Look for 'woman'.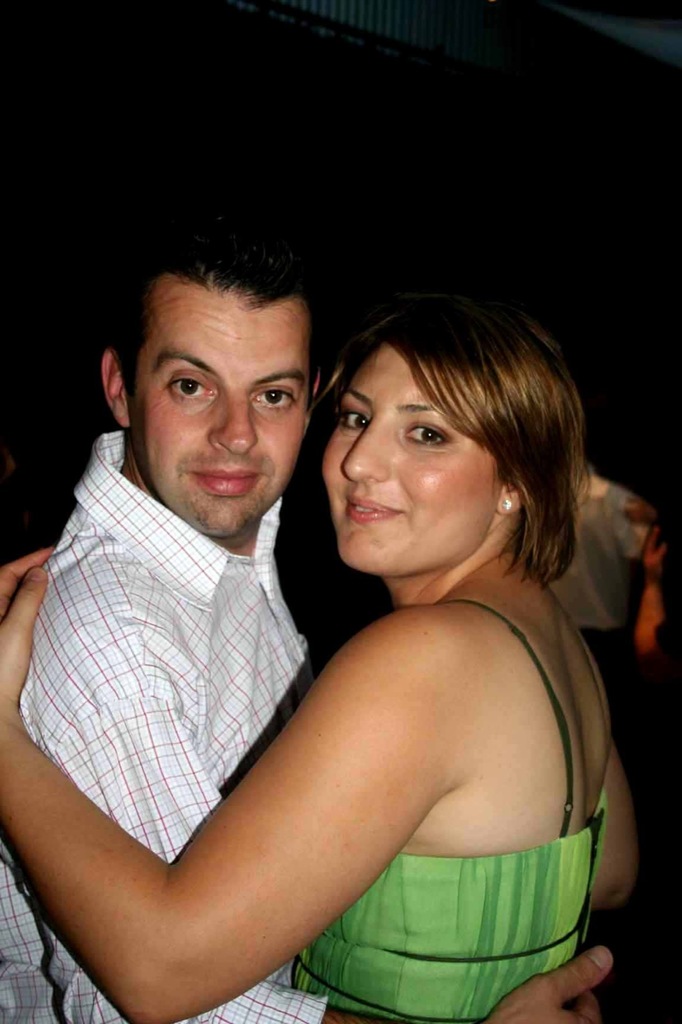
Found: <bbox>74, 219, 576, 1023</bbox>.
